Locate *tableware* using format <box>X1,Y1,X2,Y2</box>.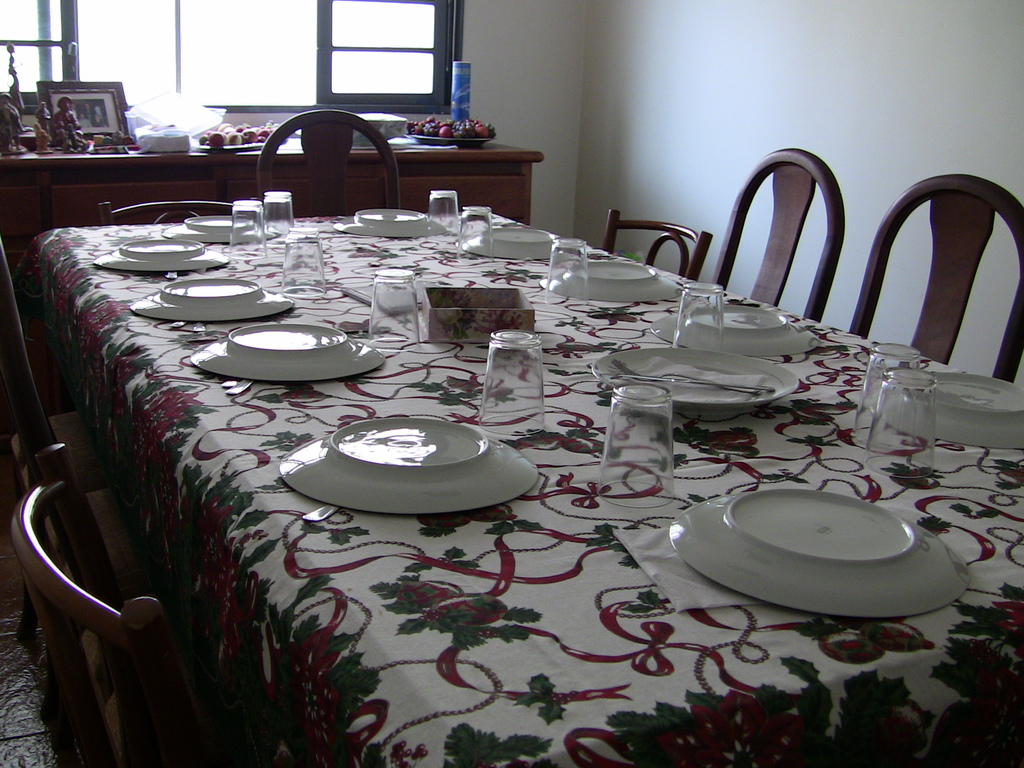
<box>263,191,296,228</box>.
